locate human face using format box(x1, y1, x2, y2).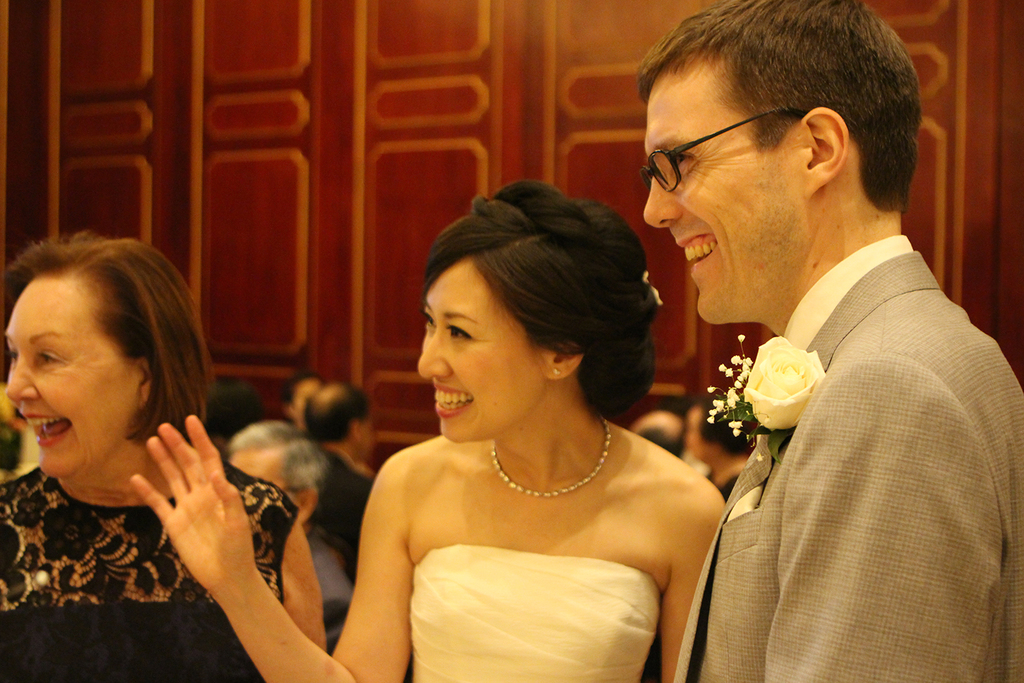
box(6, 281, 134, 479).
